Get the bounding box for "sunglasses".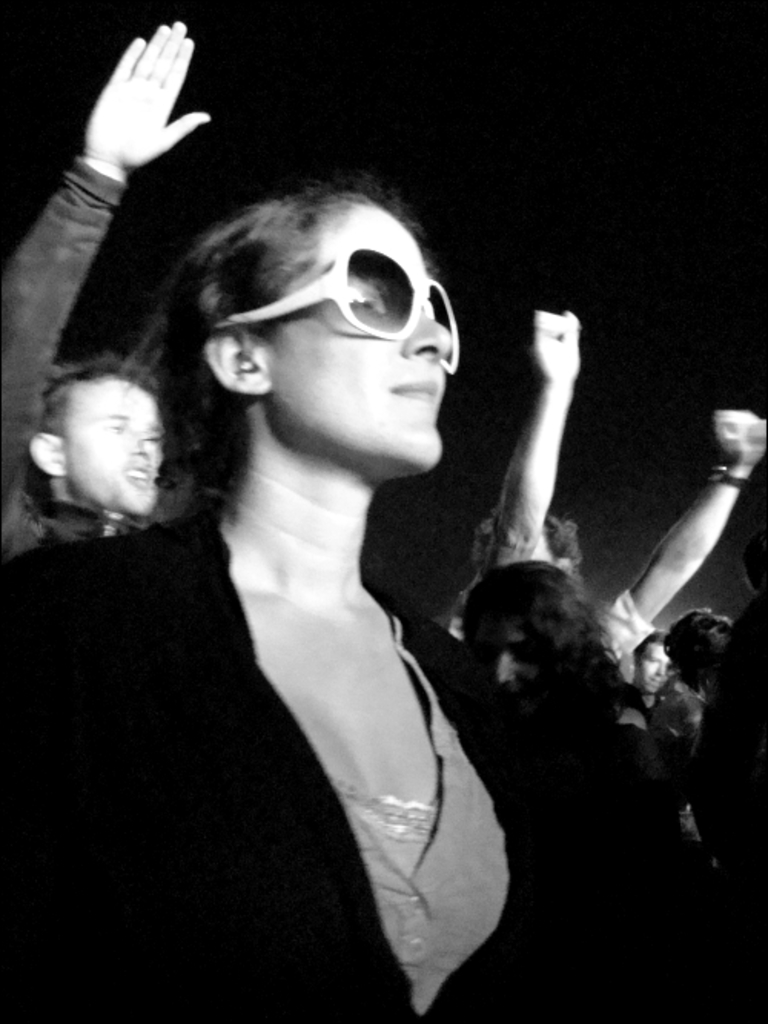
rect(201, 250, 459, 372).
